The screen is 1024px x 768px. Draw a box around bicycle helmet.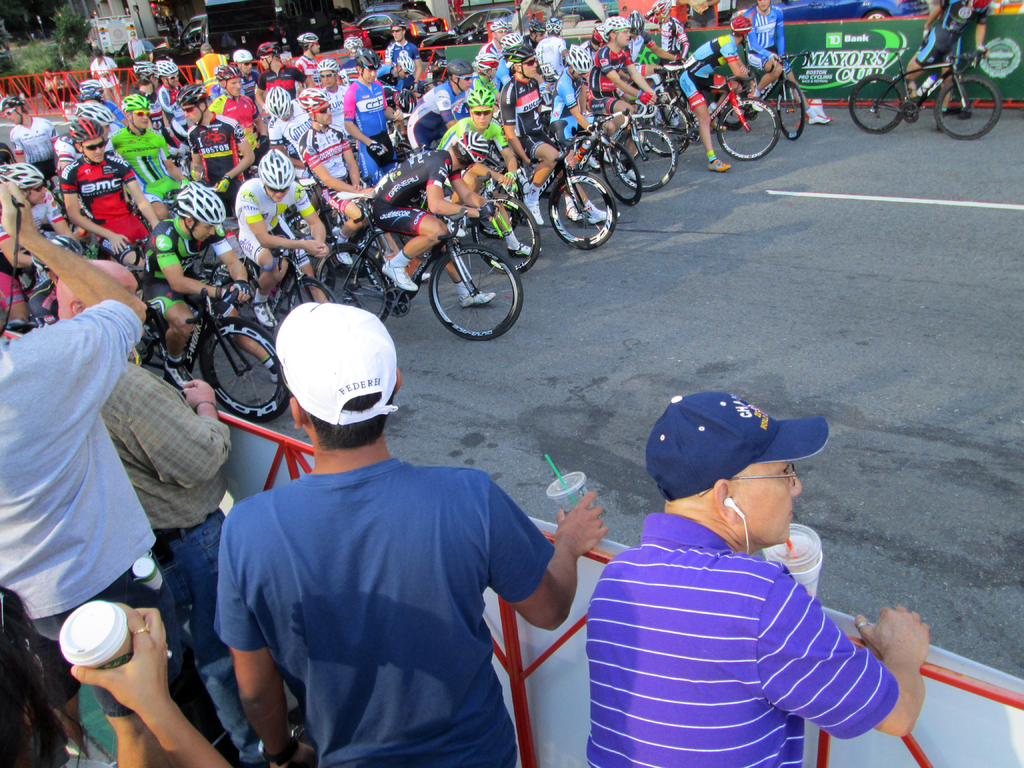
173, 180, 227, 238.
